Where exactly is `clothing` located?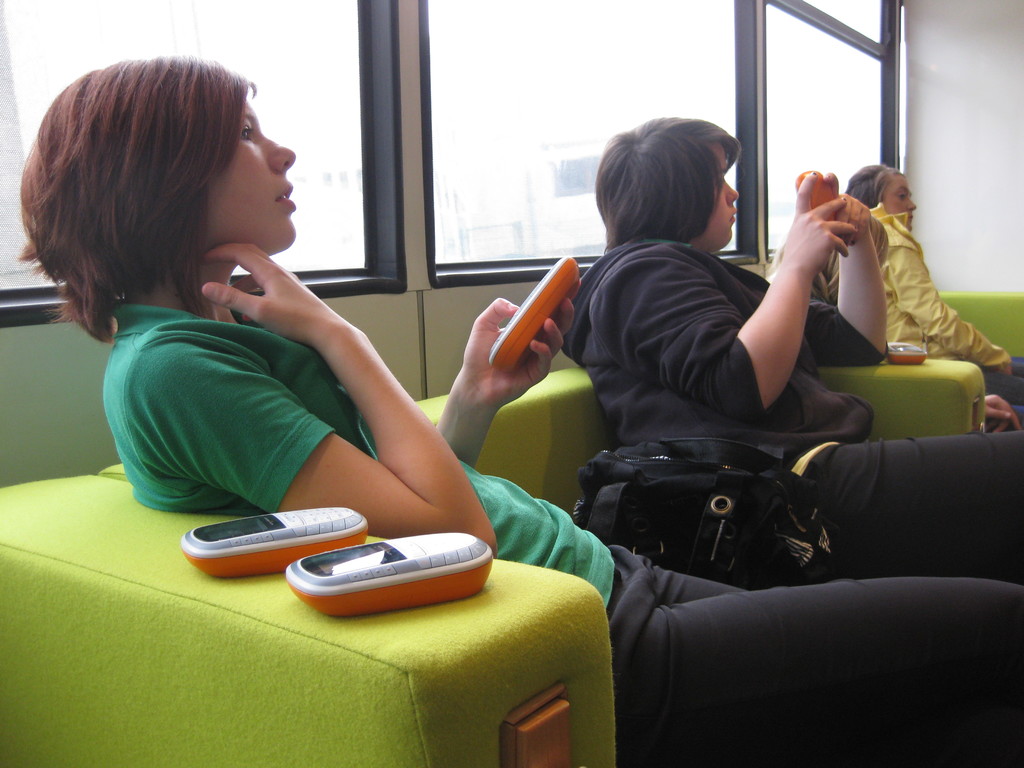
Its bounding box is {"left": 52, "top": 218, "right": 495, "bottom": 566}.
